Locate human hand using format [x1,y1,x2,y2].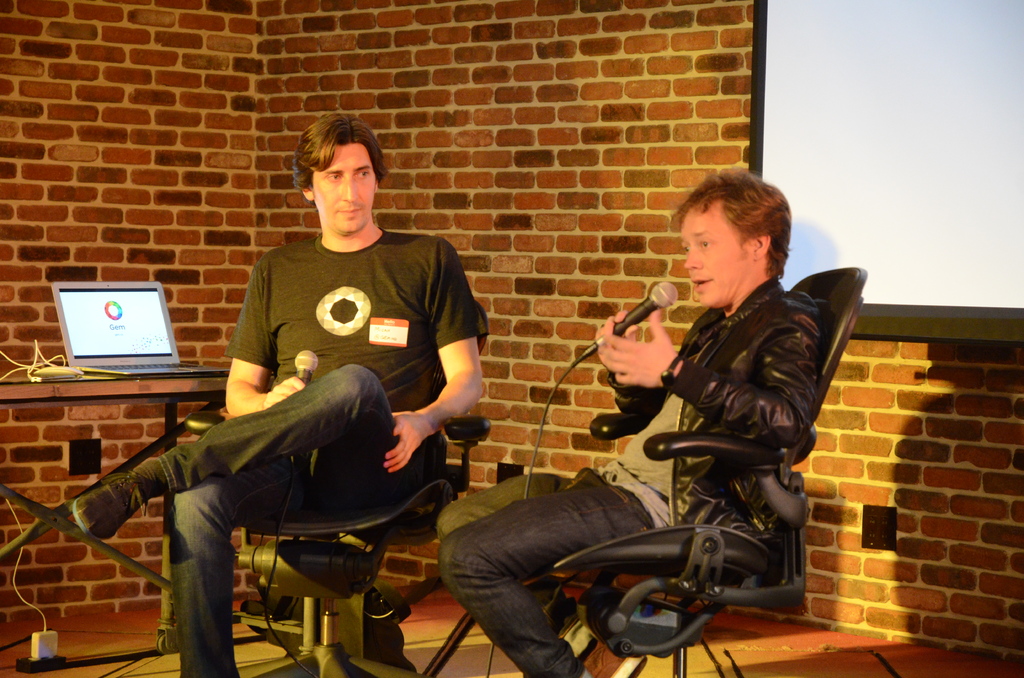
[596,316,681,402].
